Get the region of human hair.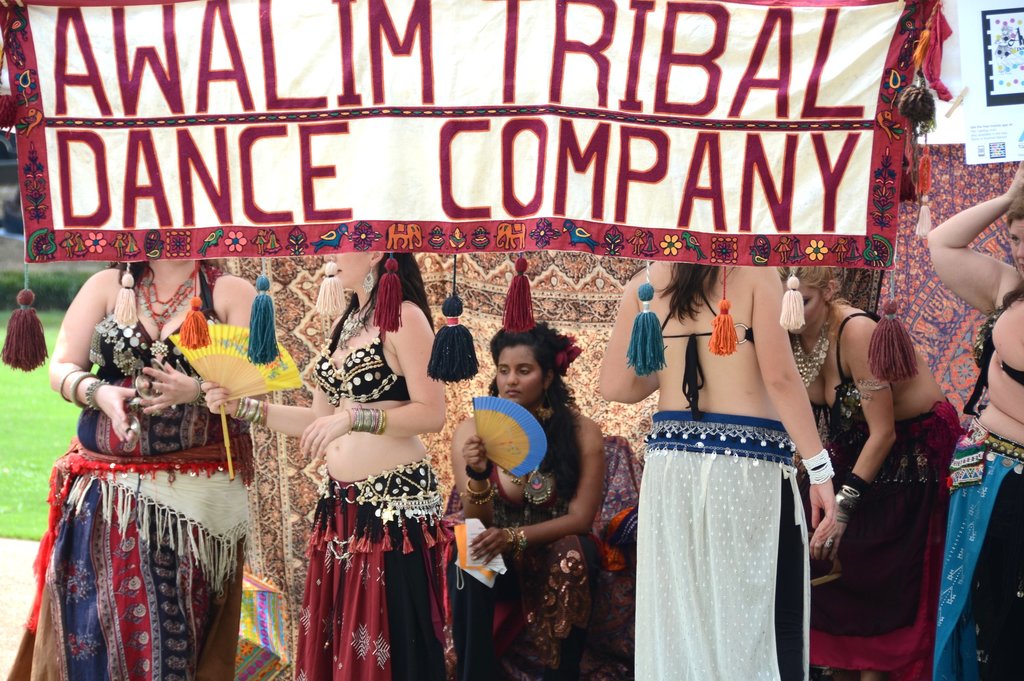
x1=653, y1=257, x2=726, y2=330.
